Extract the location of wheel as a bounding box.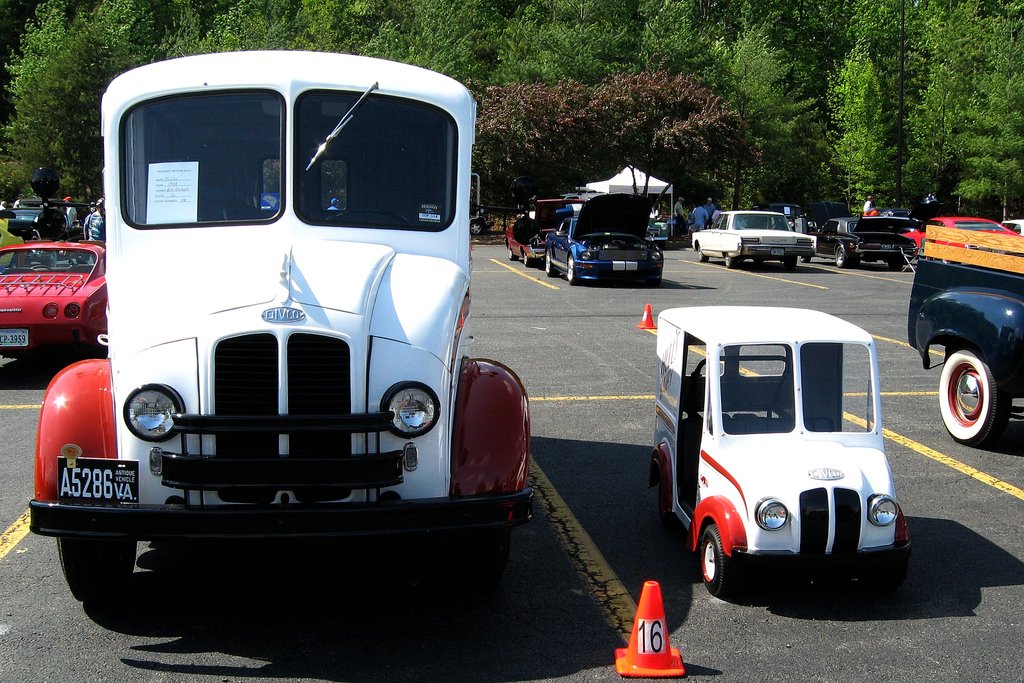
{"left": 58, "top": 537, "right": 136, "bottom": 601}.
